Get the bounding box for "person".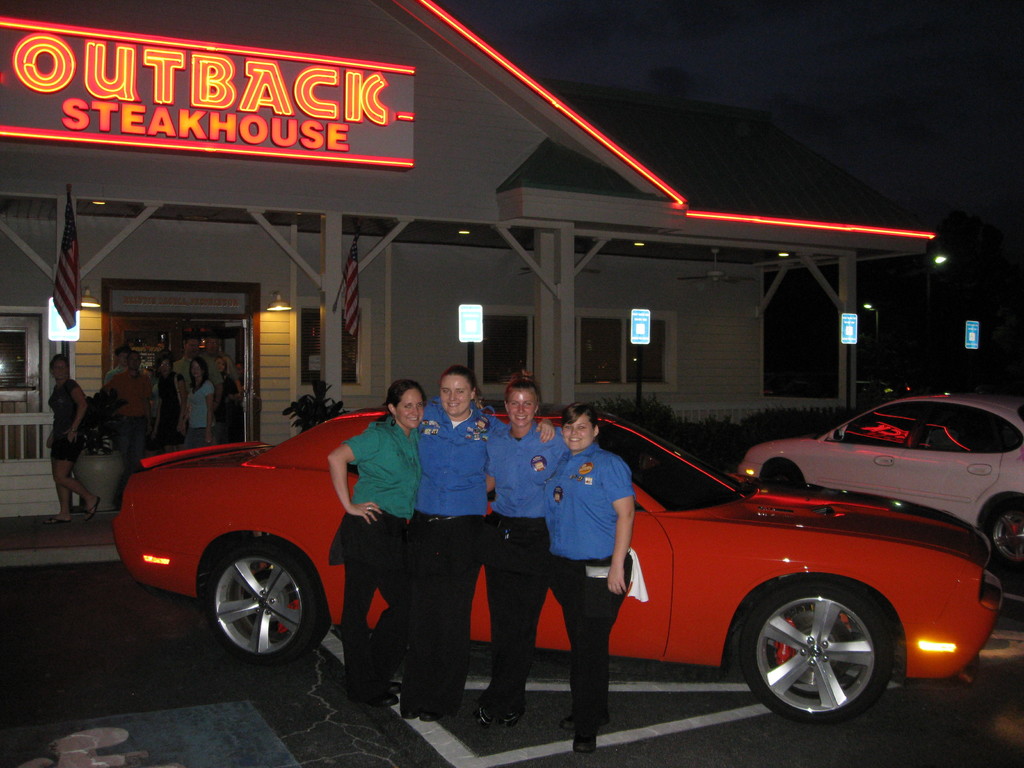
[x1=415, y1=365, x2=556, y2=721].
